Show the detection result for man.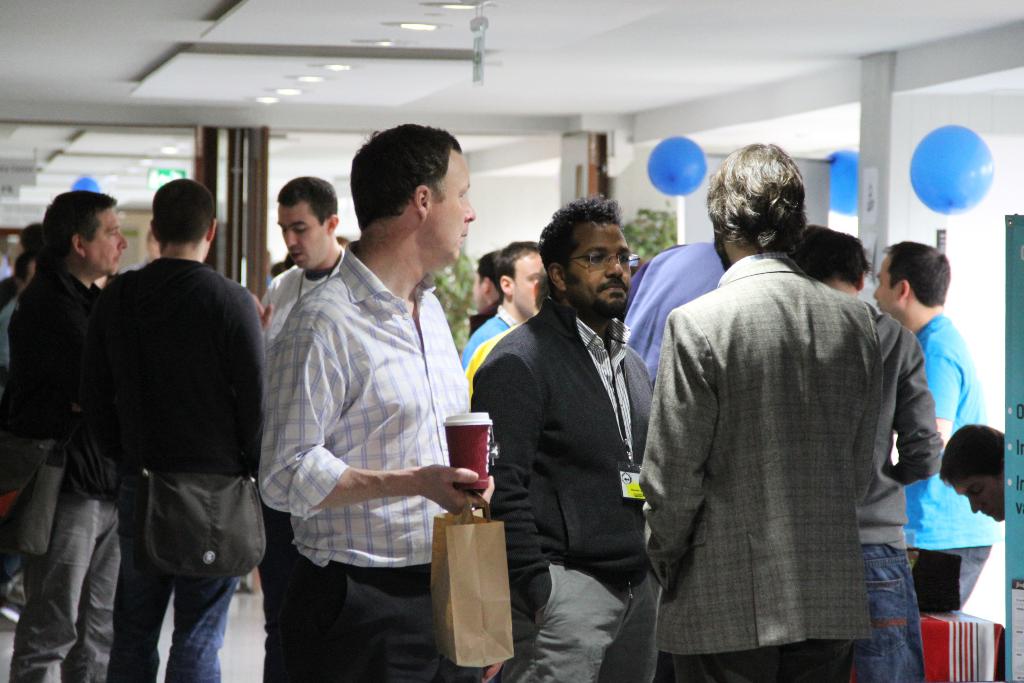
box(0, 223, 45, 308).
